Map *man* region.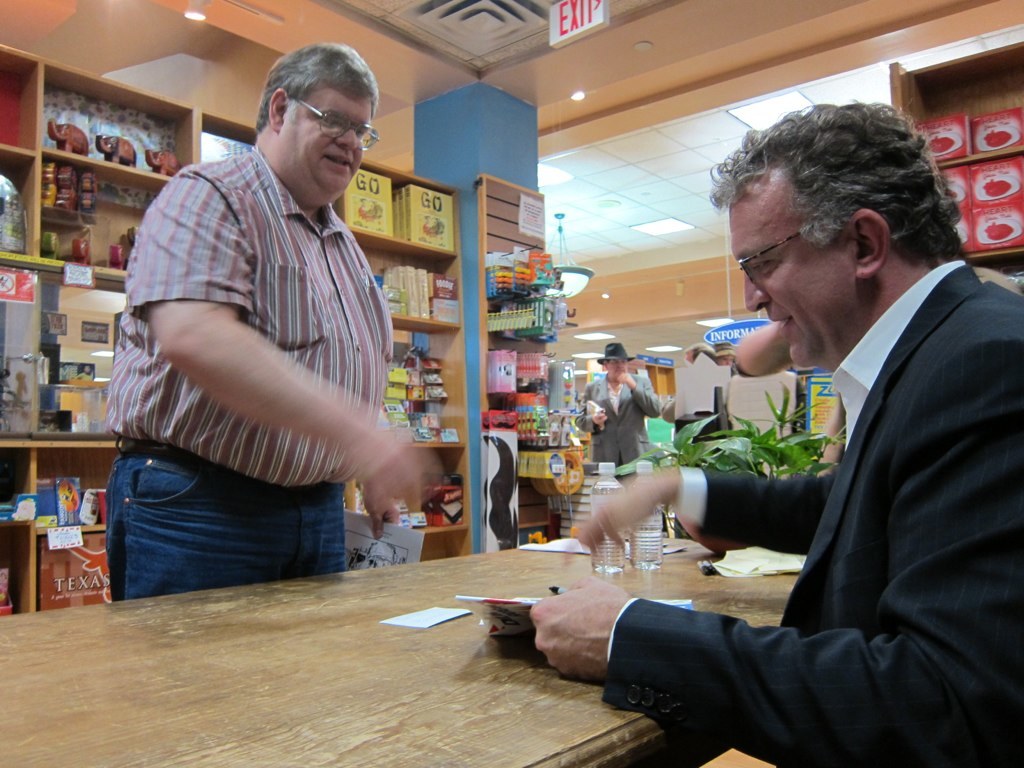
Mapped to l=665, t=84, r=1022, b=767.
